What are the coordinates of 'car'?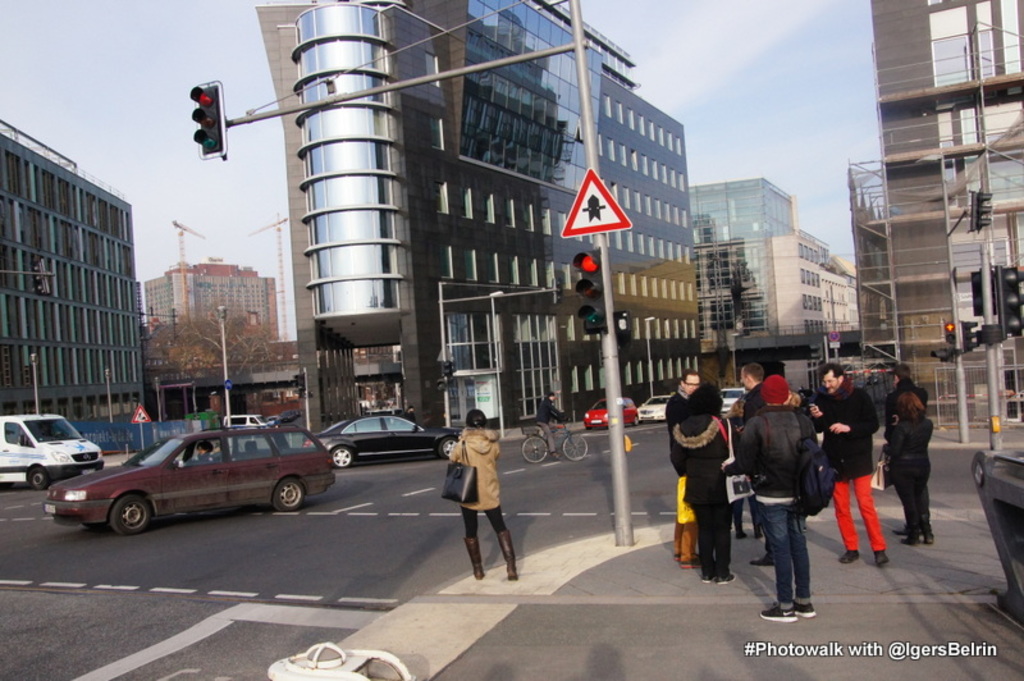
0:419:102:489.
